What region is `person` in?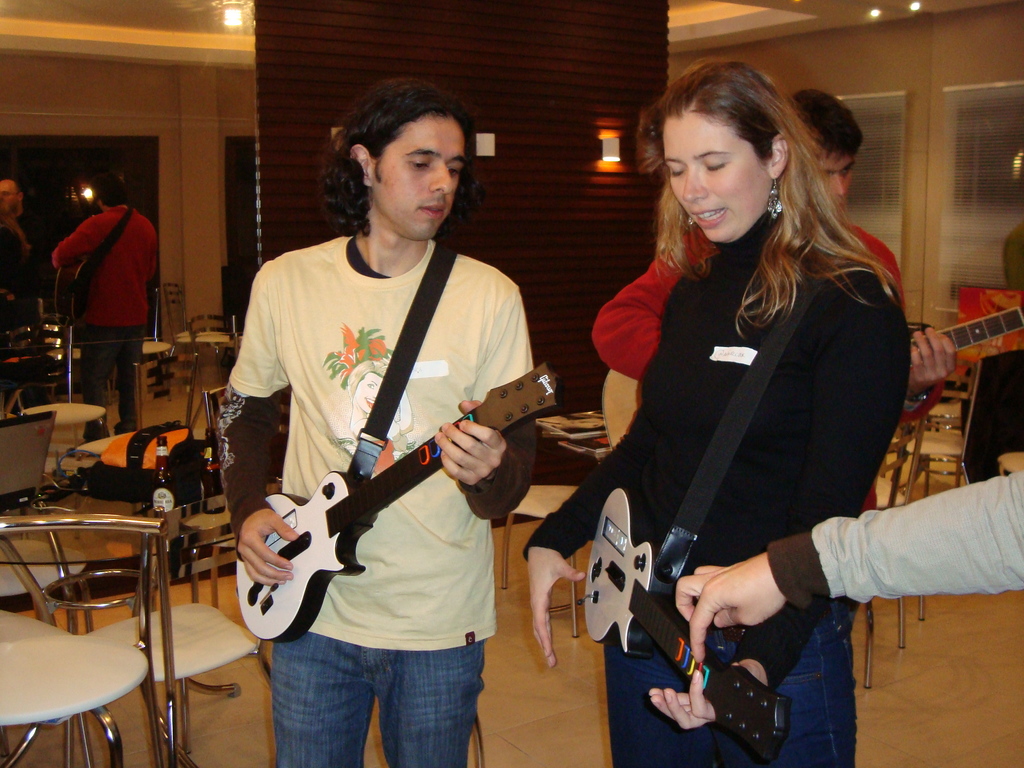
(x1=0, y1=179, x2=45, y2=320).
